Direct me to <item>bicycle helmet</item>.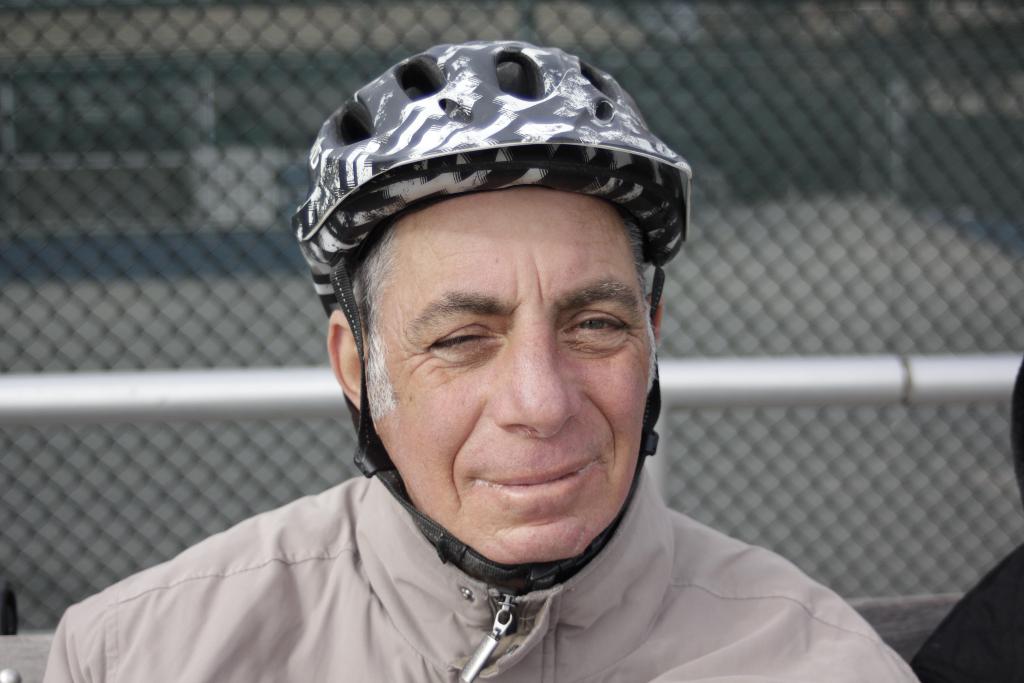
Direction: {"x1": 292, "y1": 34, "x2": 682, "y2": 309}.
